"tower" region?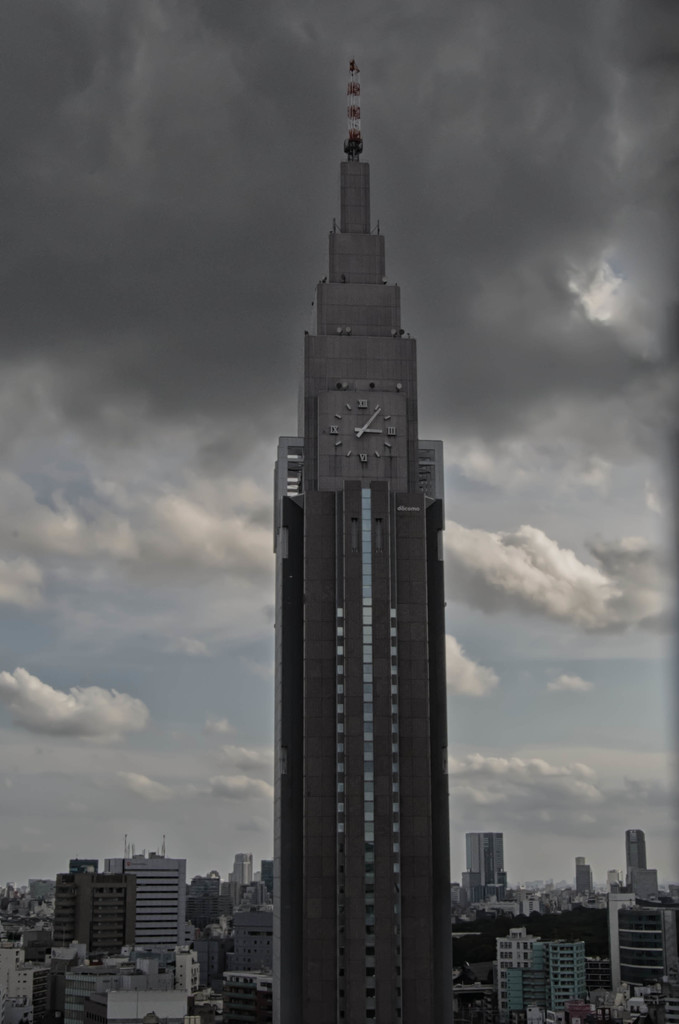
[x1=598, y1=824, x2=678, y2=1011]
